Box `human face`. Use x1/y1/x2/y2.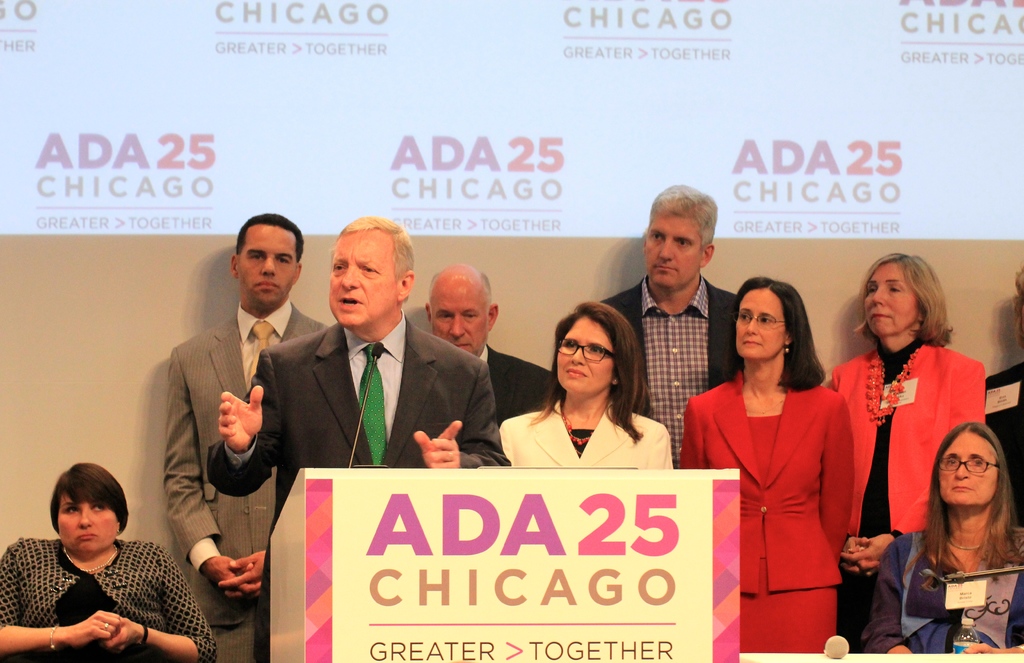
58/487/120/550.
